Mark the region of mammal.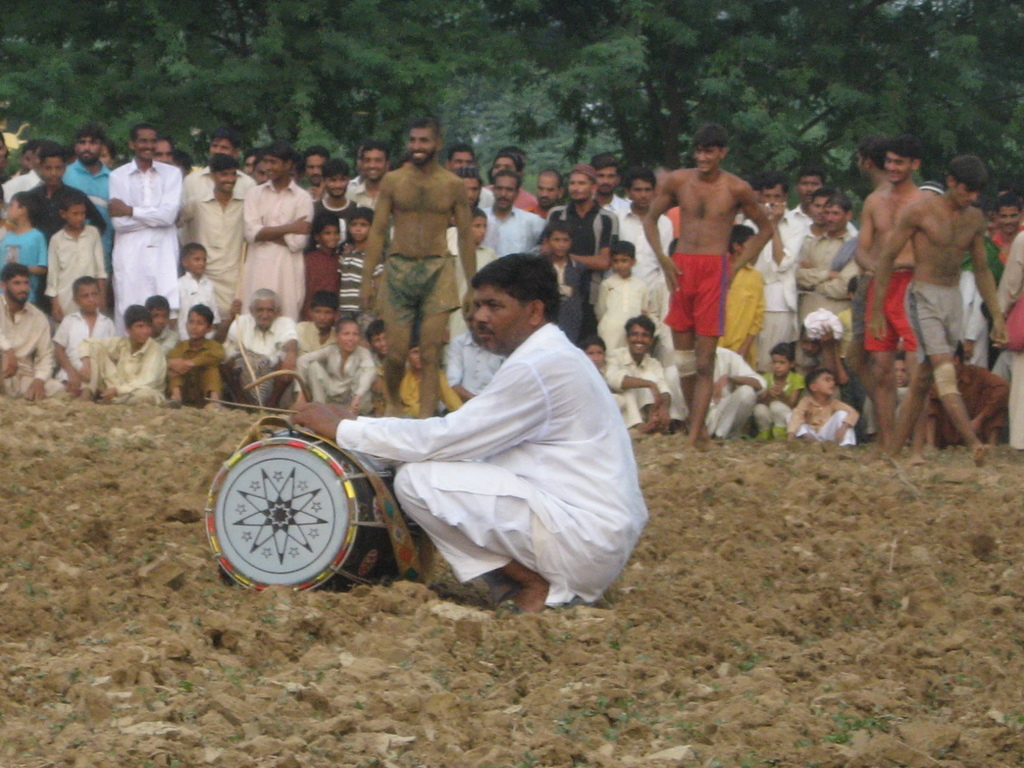
Region: left=164, top=241, right=217, bottom=339.
